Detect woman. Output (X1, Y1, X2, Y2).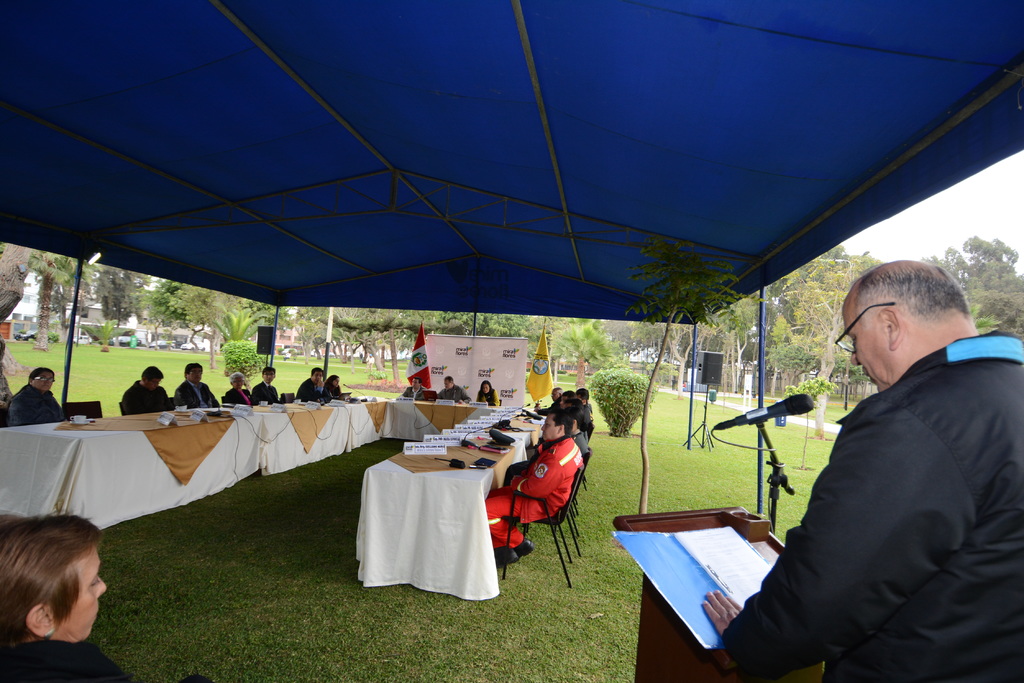
(0, 506, 125, 670).
